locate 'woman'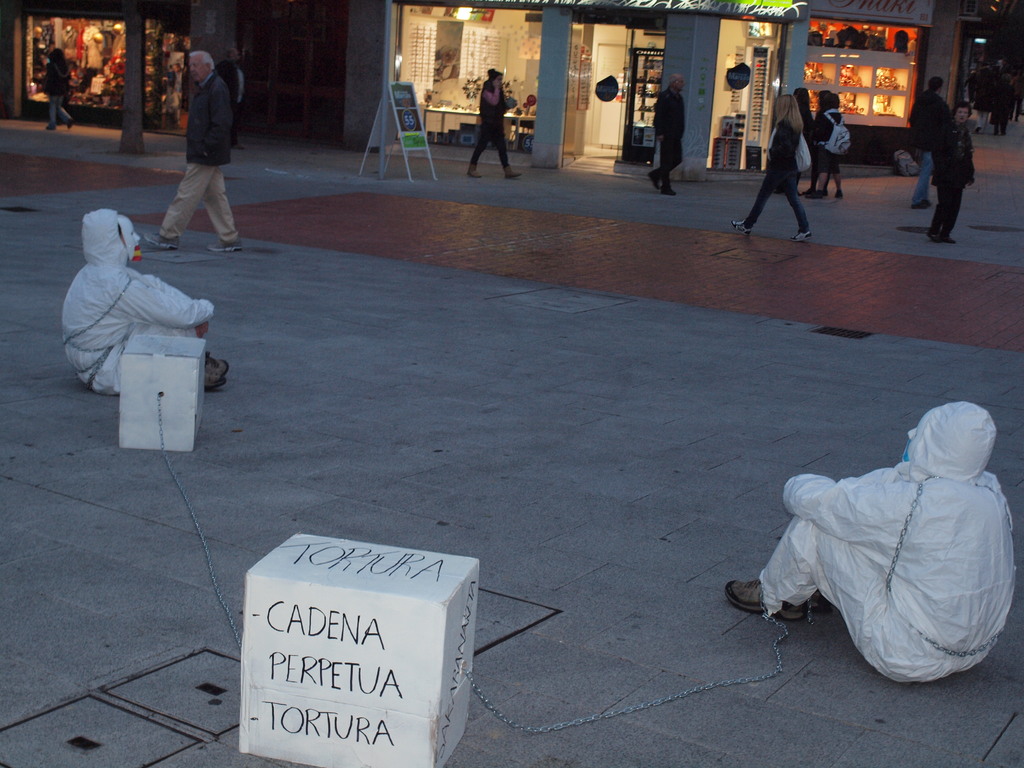
39 44 77 131
